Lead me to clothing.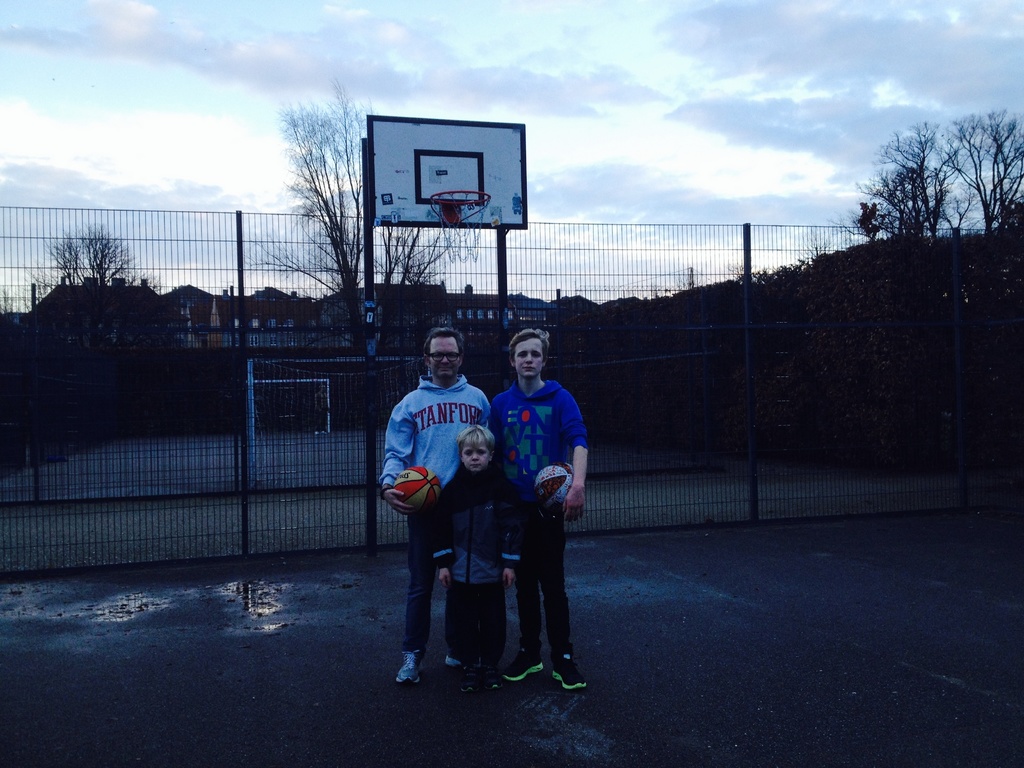
Lead to bbox(433, 464, 525, 665).
